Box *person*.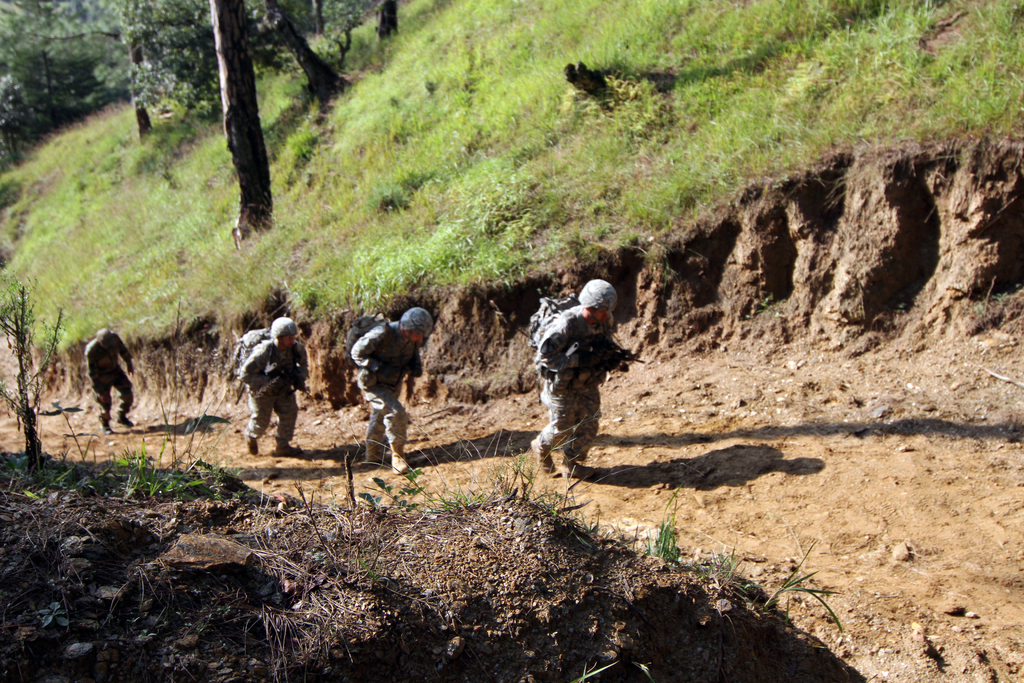
rect(525, 259, 634, 492).
